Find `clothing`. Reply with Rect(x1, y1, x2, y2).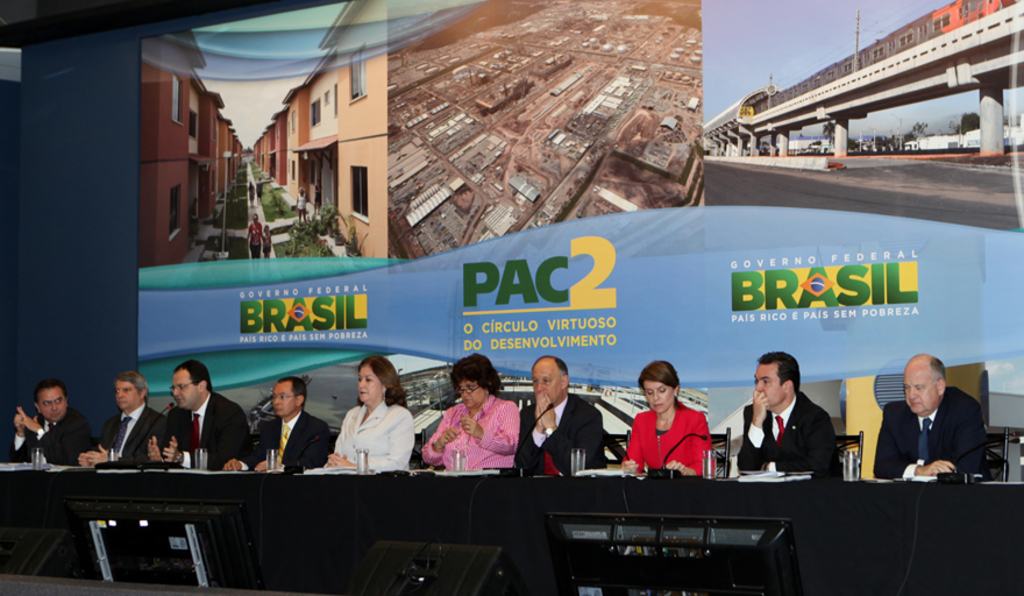
Rect(318, 398, 418, 478).
